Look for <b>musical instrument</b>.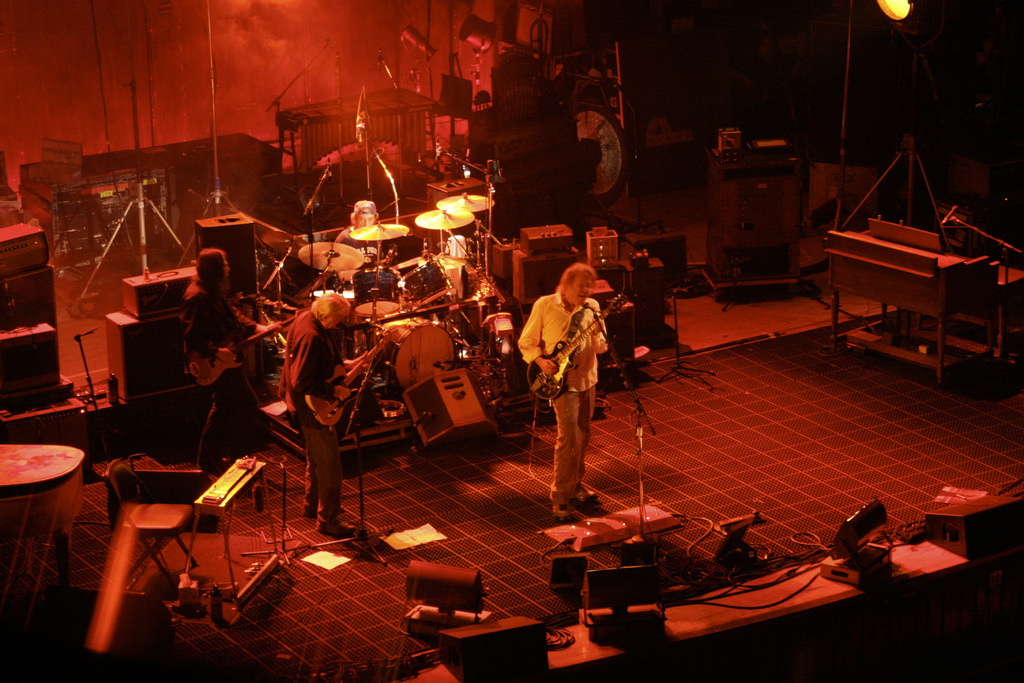
Found: <bbox>180, 313, 301, 383</bbox>.
